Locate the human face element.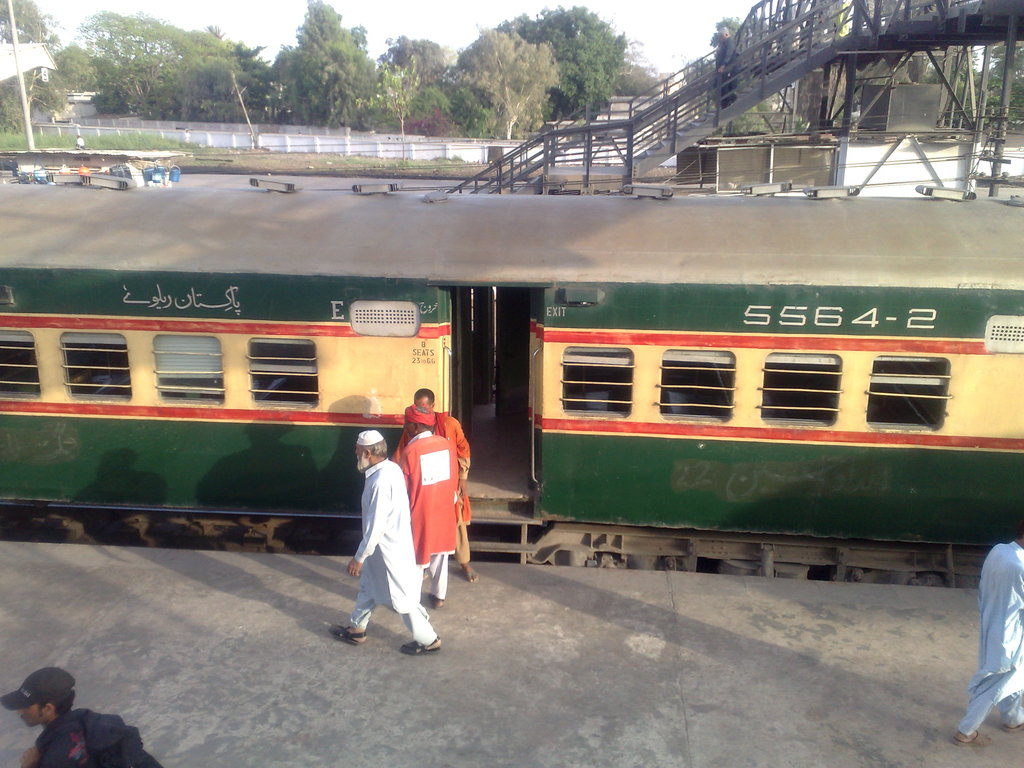
Element bbox: (356, 445, 365, 466).
